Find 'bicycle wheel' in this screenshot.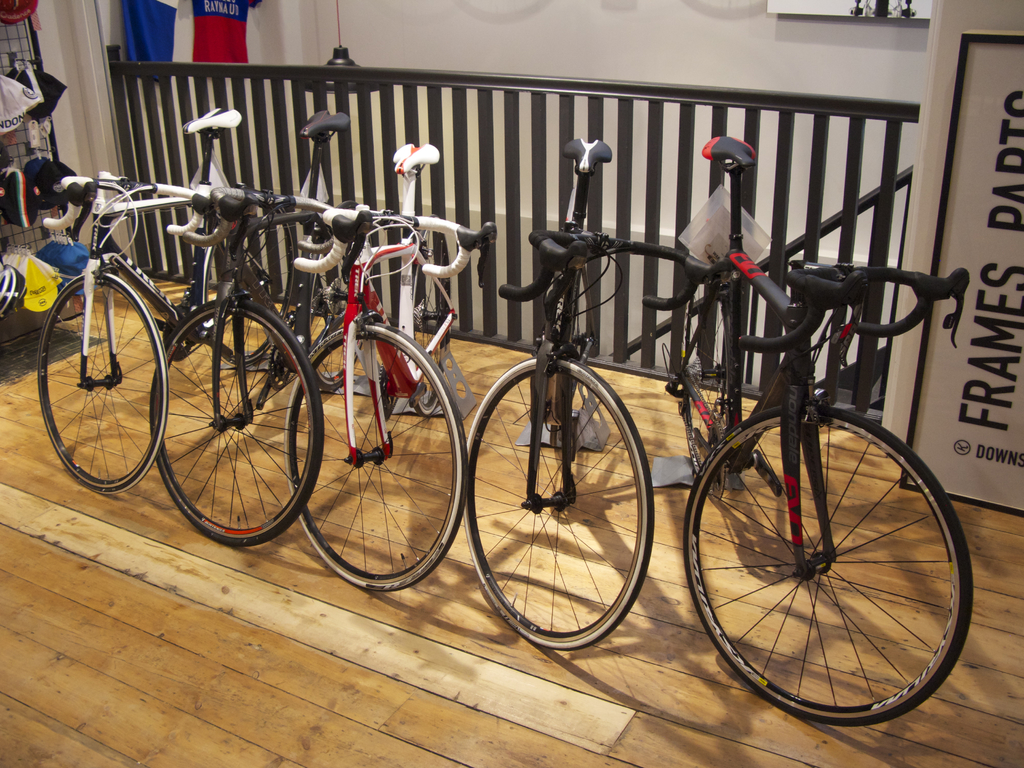
The bounding box for 'bicycle wheel' is (left=663, top=281, right=752, bottom=484).
